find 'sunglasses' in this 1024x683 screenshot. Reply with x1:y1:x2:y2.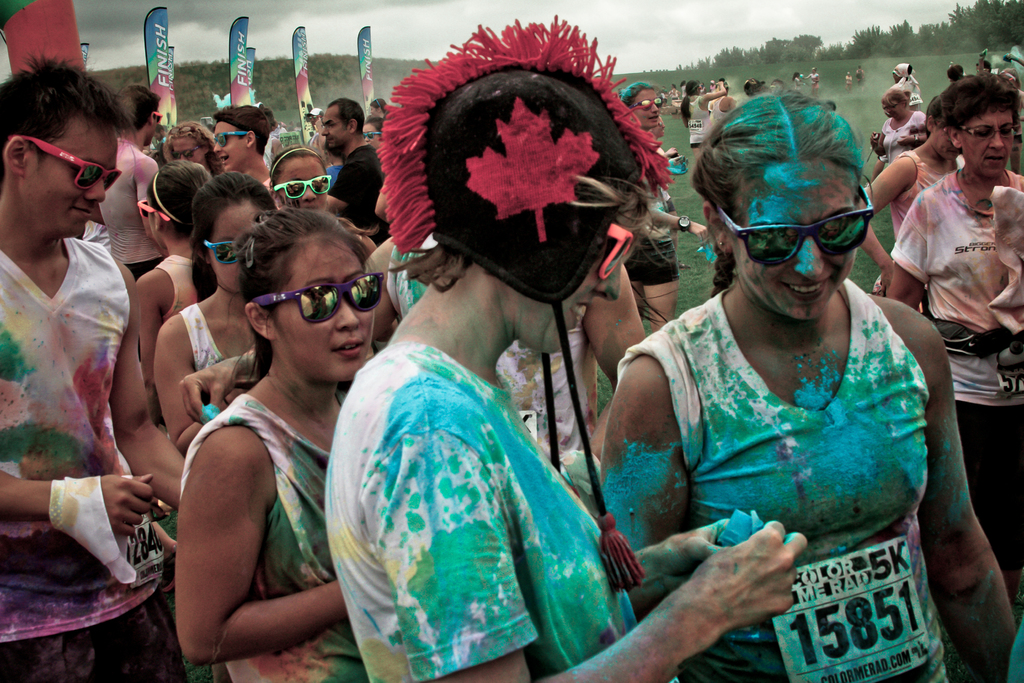
136:201:172:224.
